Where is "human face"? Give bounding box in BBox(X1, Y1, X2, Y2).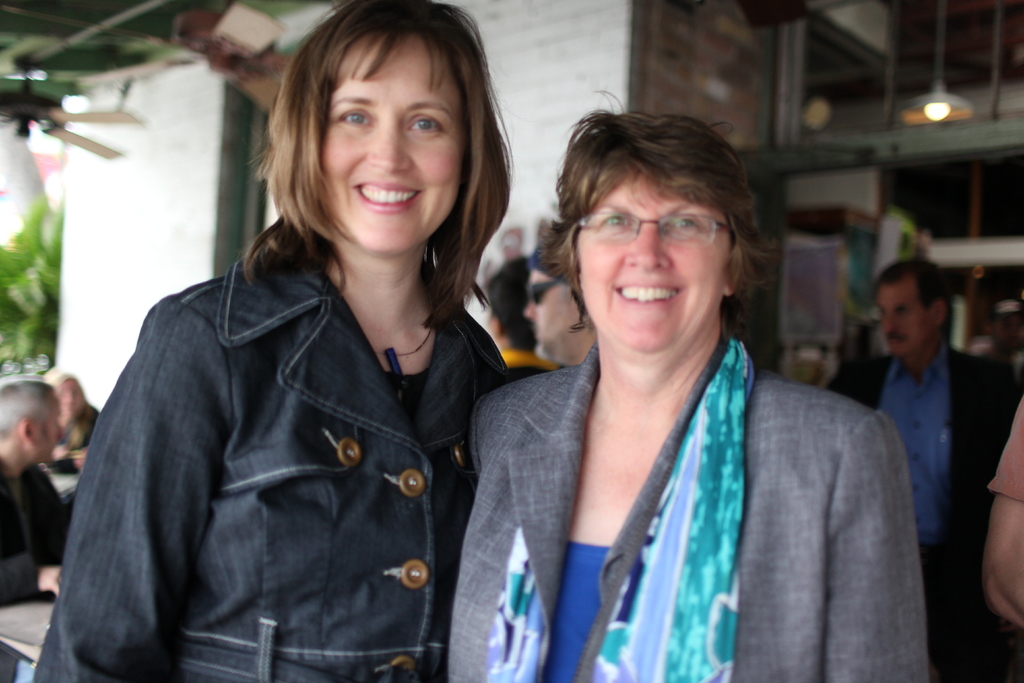
BBox(575, 174, 723, 357).
